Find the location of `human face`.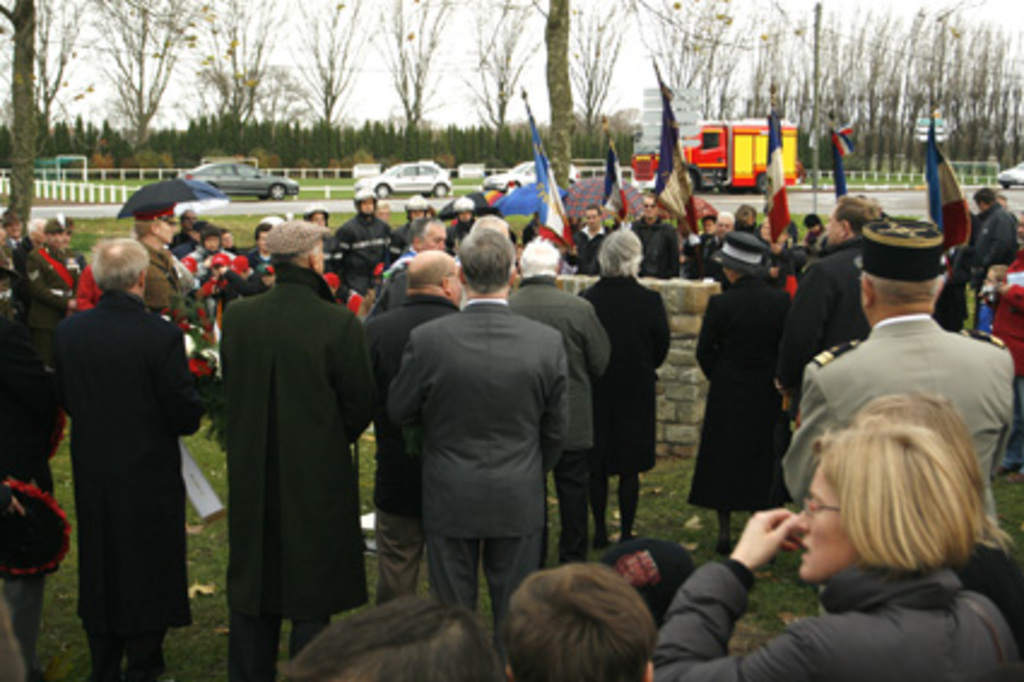
Location: [788,458,853,586].
